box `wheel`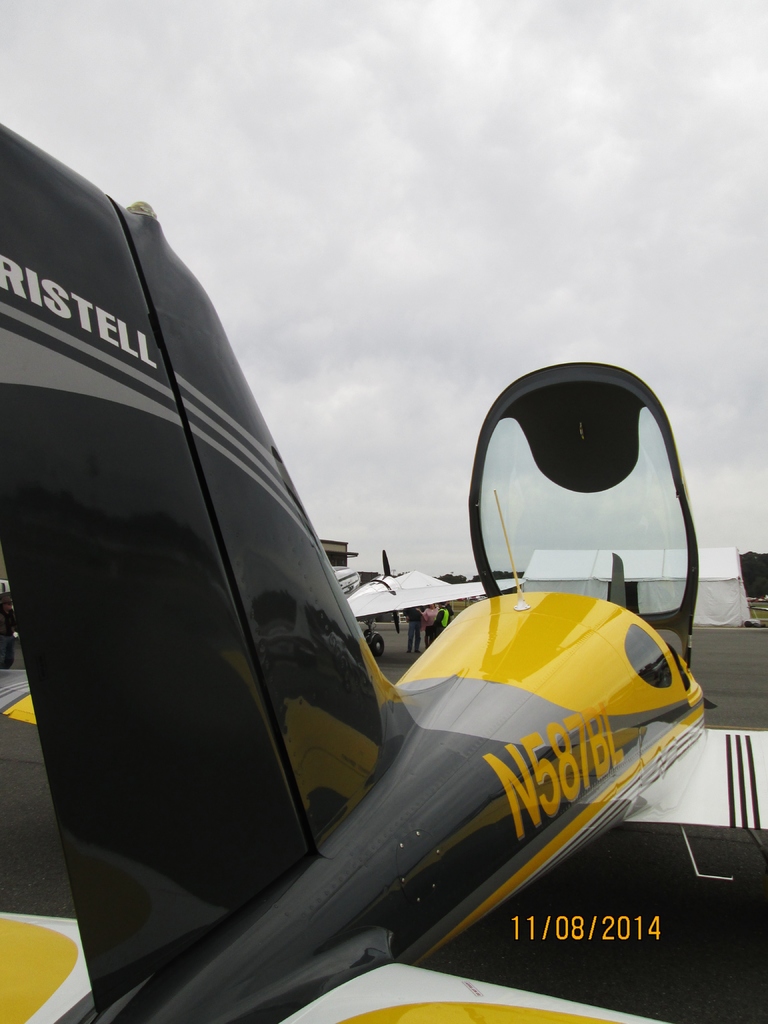
(369,628,387,659)
